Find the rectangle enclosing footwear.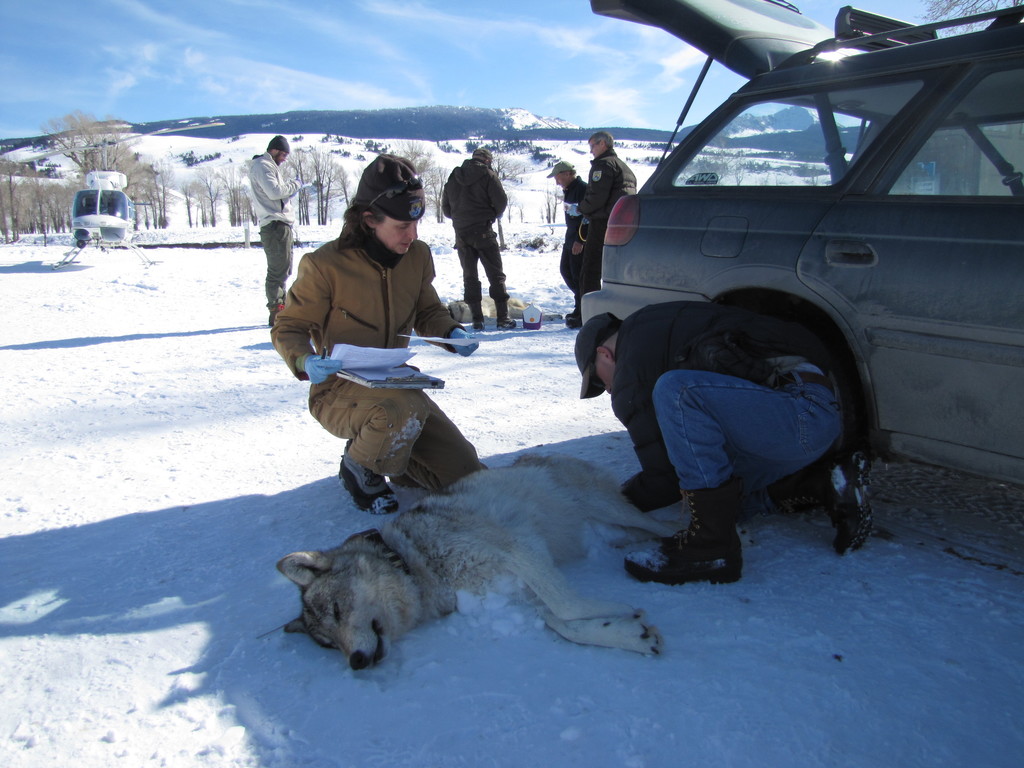
detection(829, 457, 874, 559).
